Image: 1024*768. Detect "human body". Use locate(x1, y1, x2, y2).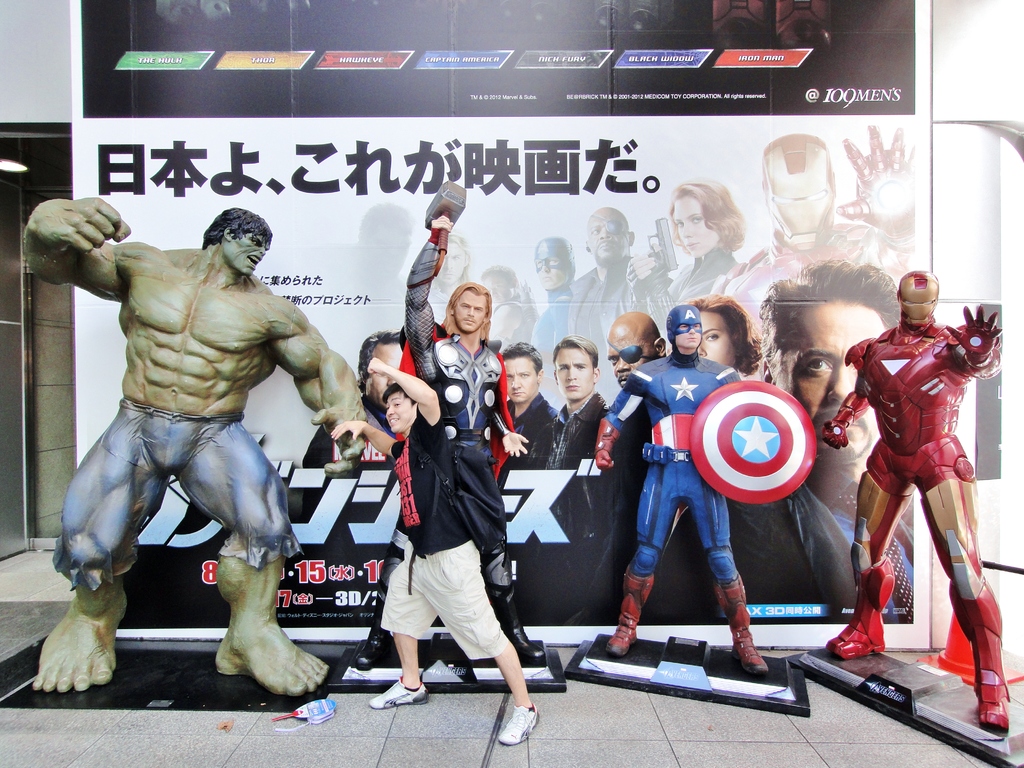
locate(548, 340, 616, 467).
